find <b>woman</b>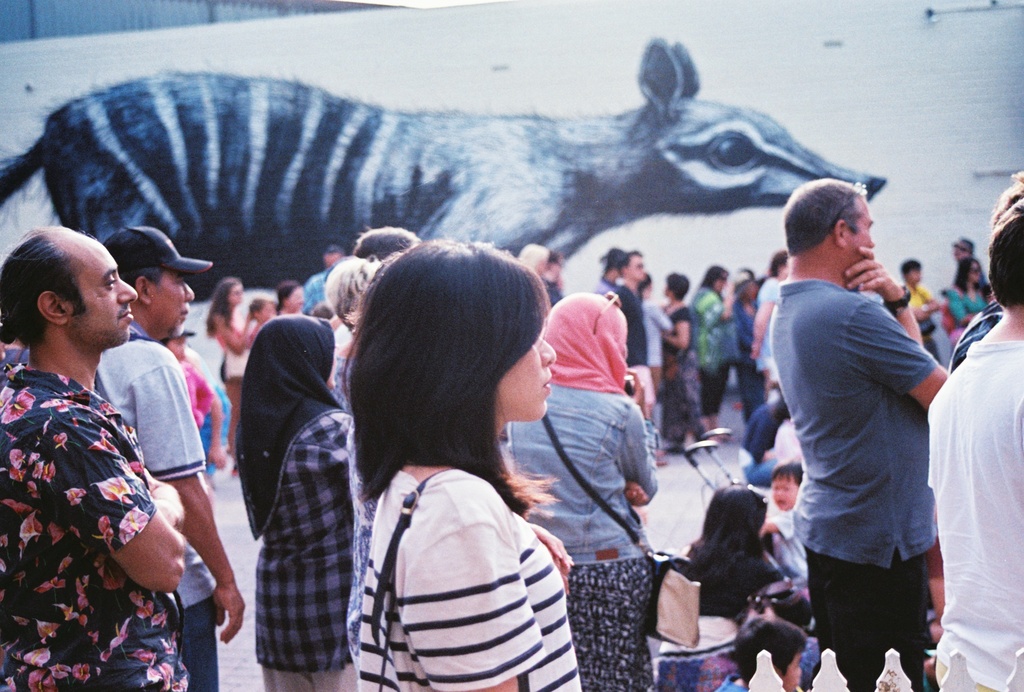
328, 232, 595, 691
